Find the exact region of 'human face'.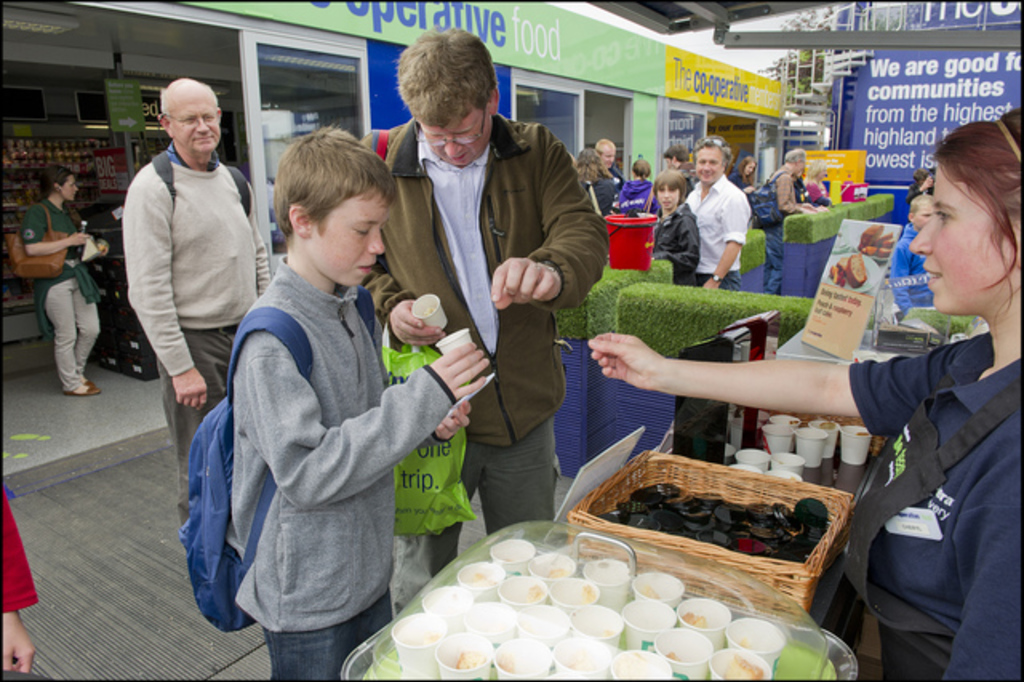
Exact region: bbox=(691, 147, 725, 186).
